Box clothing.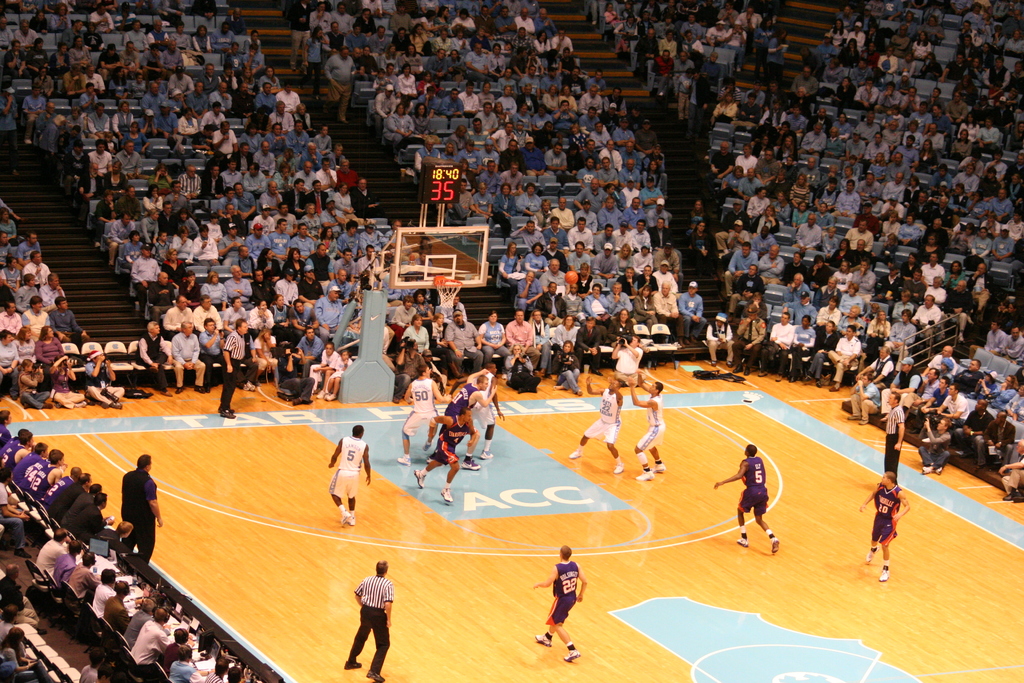
[left=399, top=377, right=438, bottom=435].
